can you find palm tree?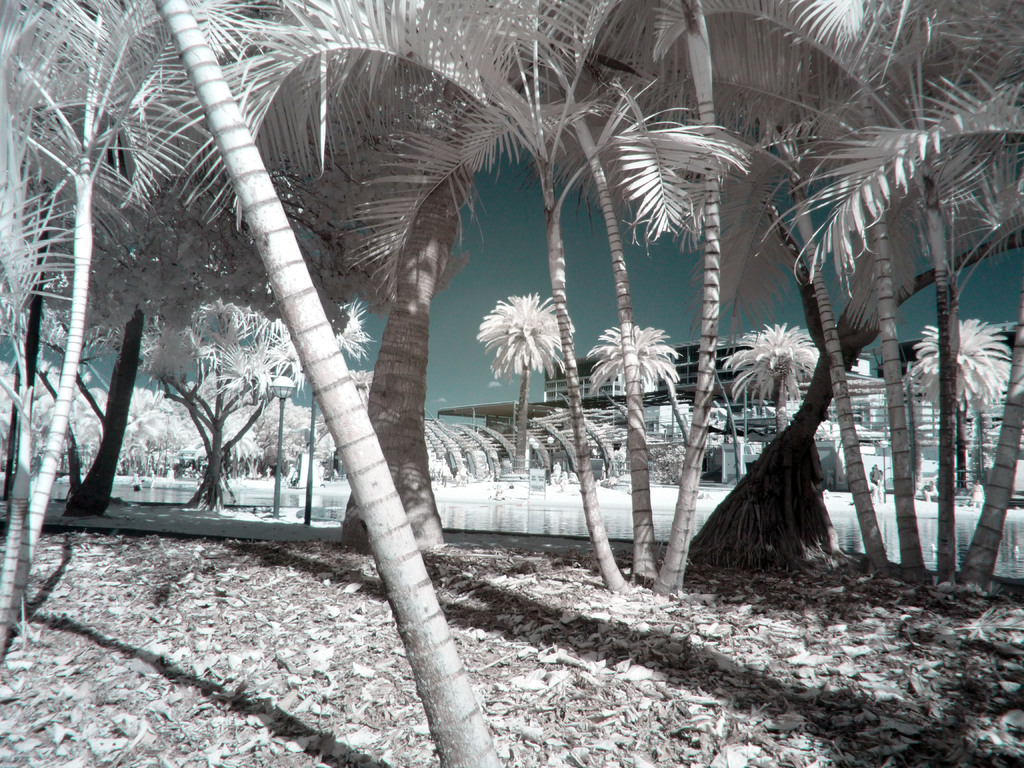
Yes, bounding box: BBox(182, 287, 299, 509).
